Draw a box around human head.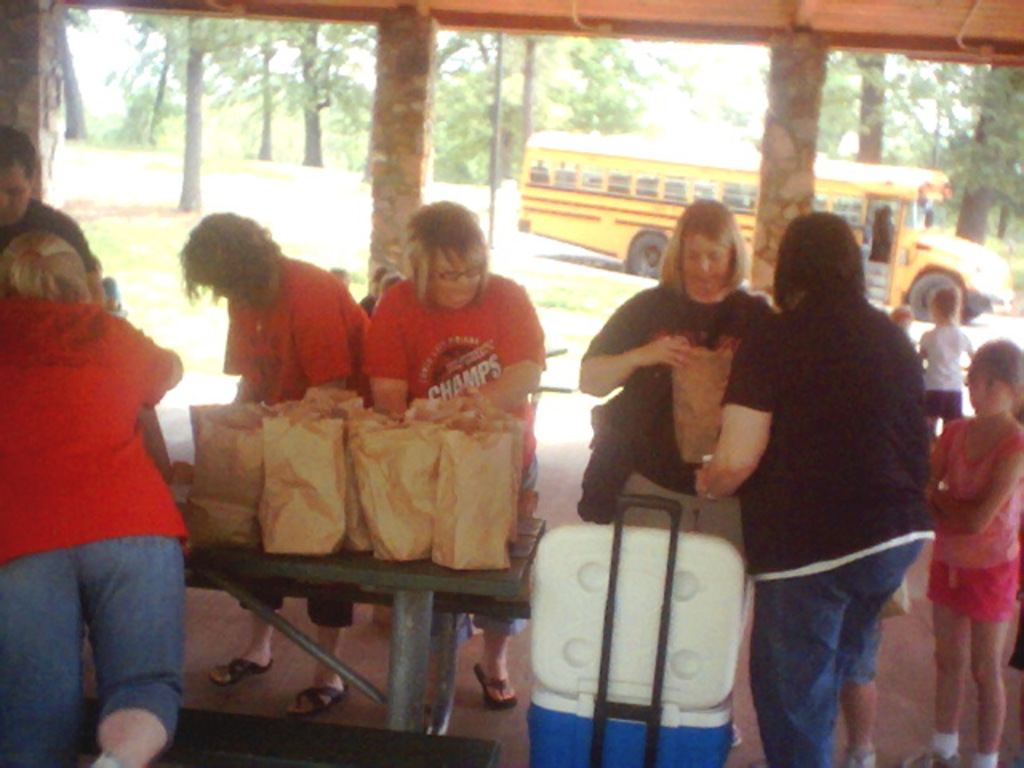
bbox=[0, 229, 88, 298].
